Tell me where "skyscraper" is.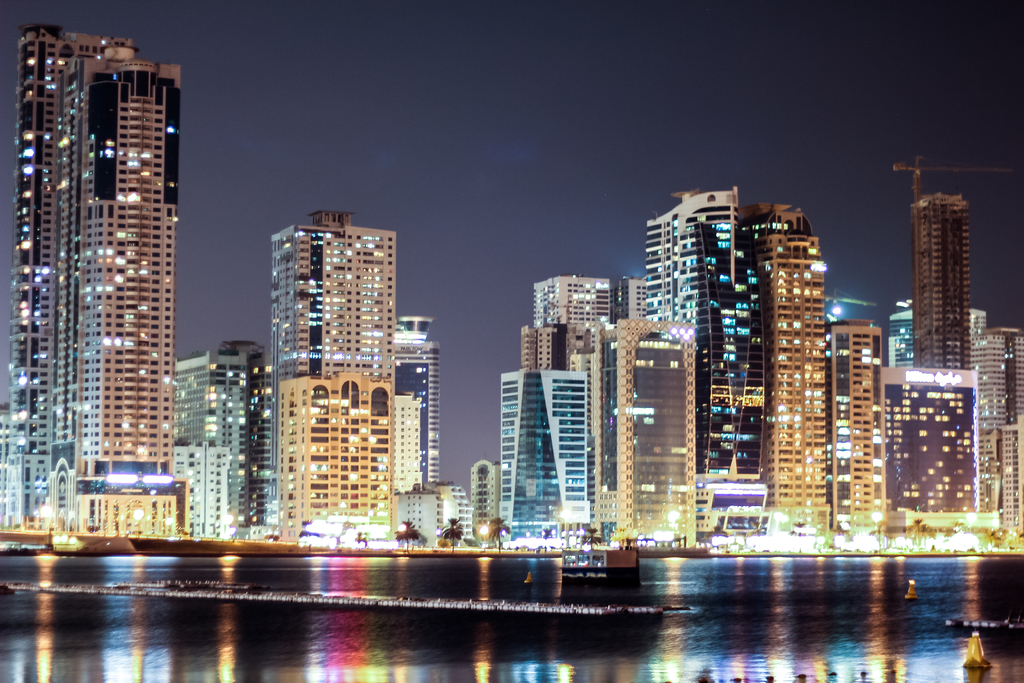
"skyscraper" is at [970, 327, 1023, 547].
